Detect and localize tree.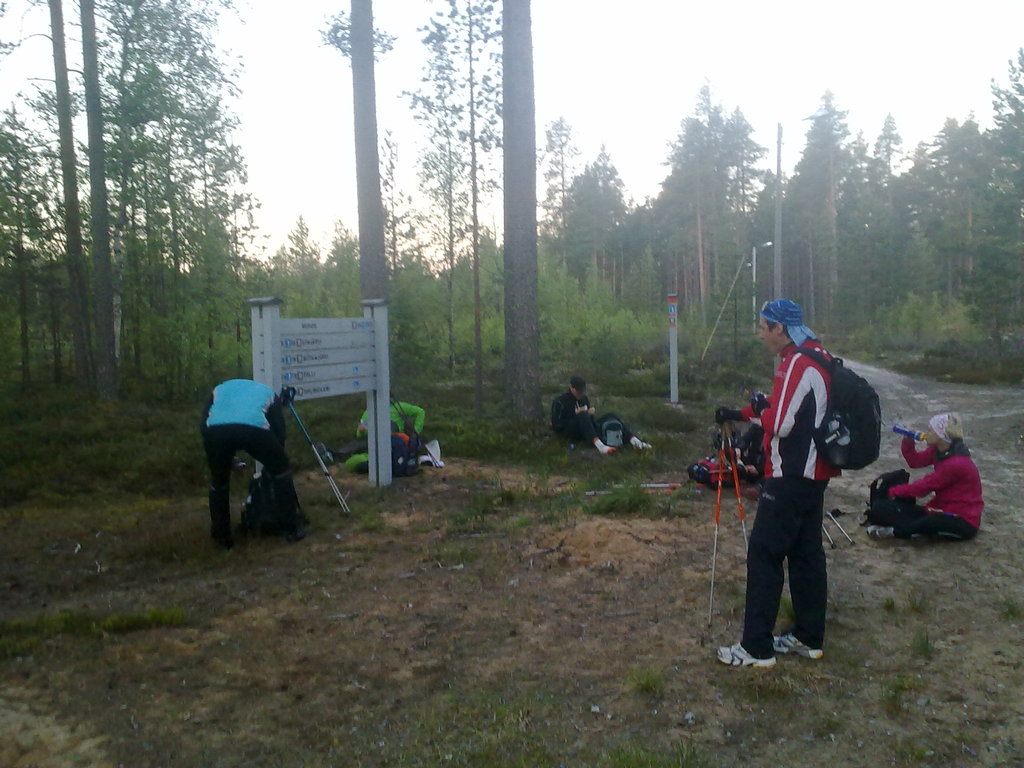
Localized at <bbox>398, 0, 504, 401</bbox>.
